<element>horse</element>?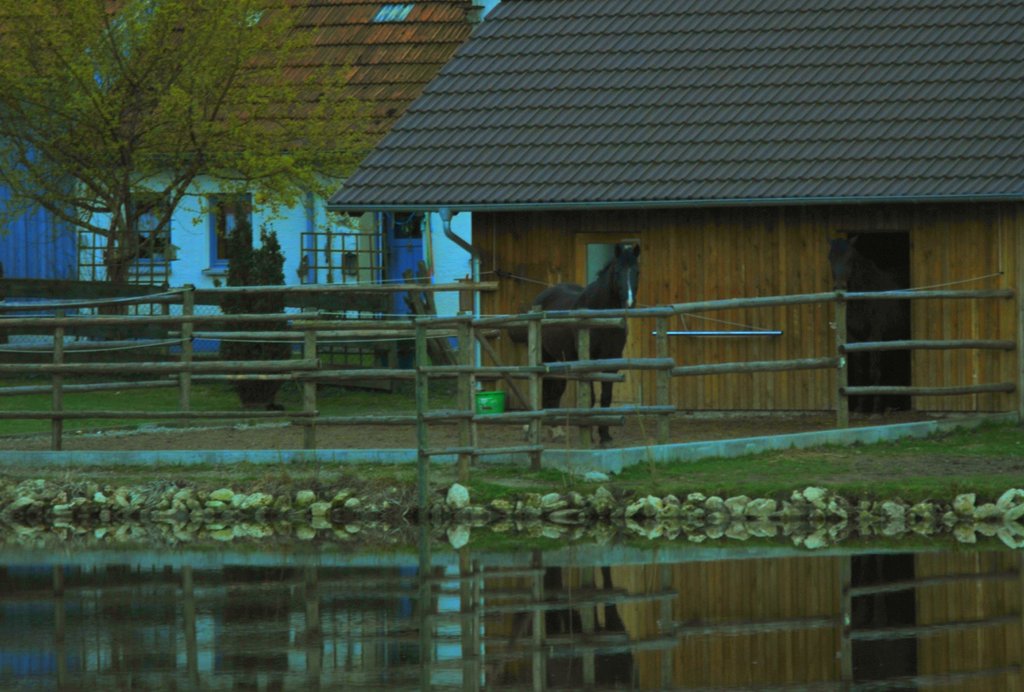
detection(530, 238, 644, 451)
